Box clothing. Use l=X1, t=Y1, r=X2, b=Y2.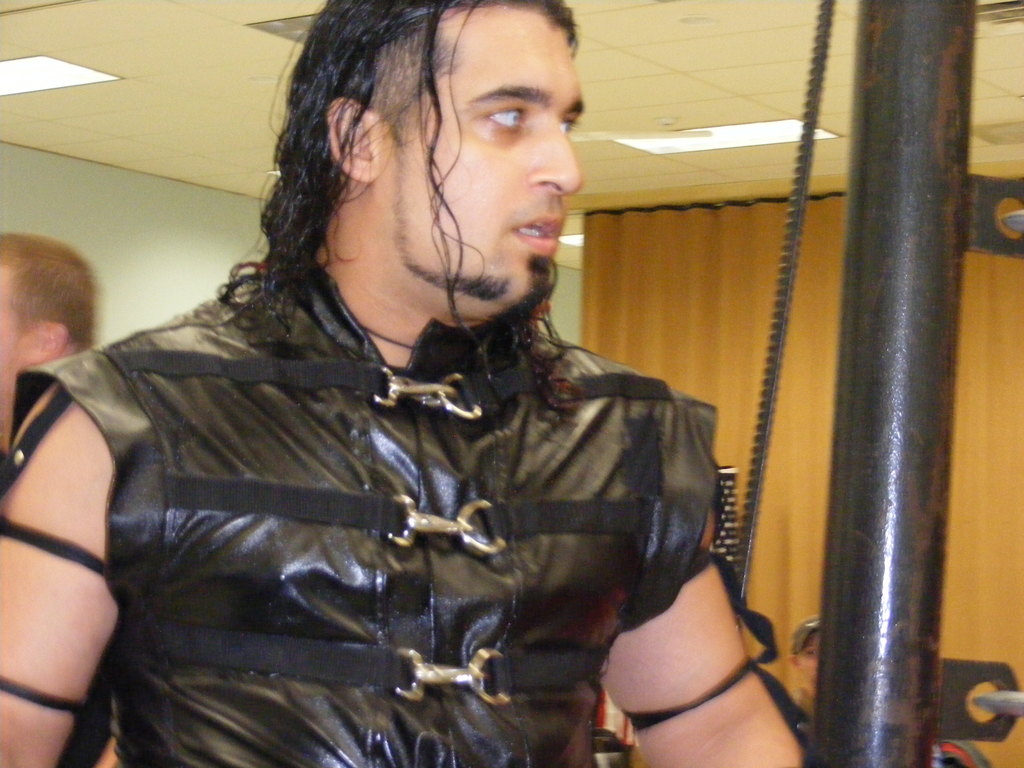
l=0, t=246, r=721, b=767.
